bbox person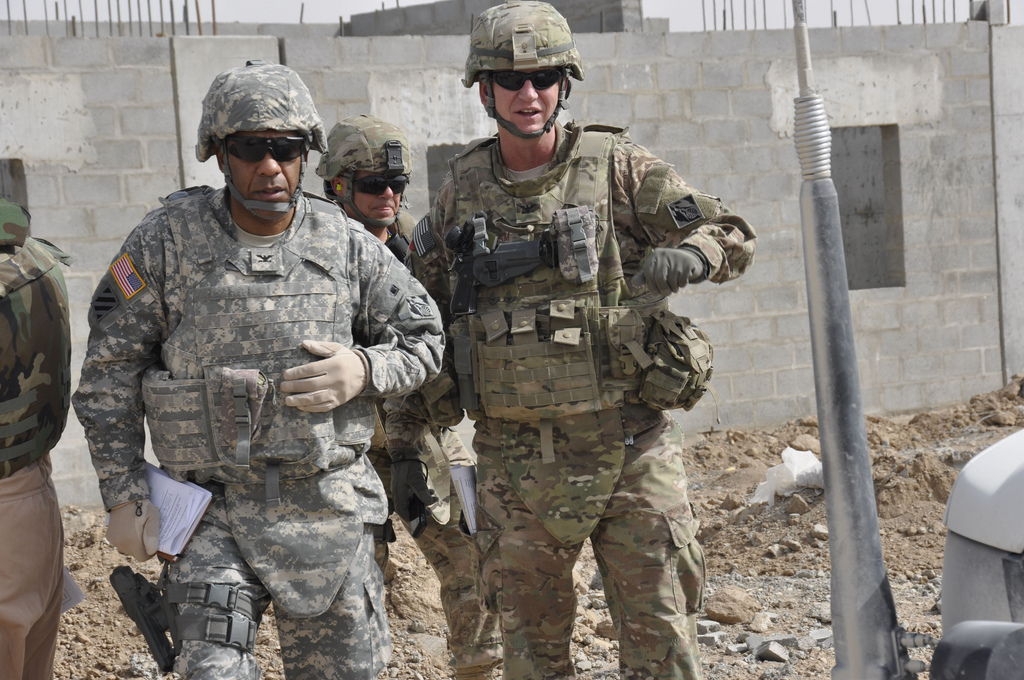
[left=72, top=58, right=448, bottom=679]
